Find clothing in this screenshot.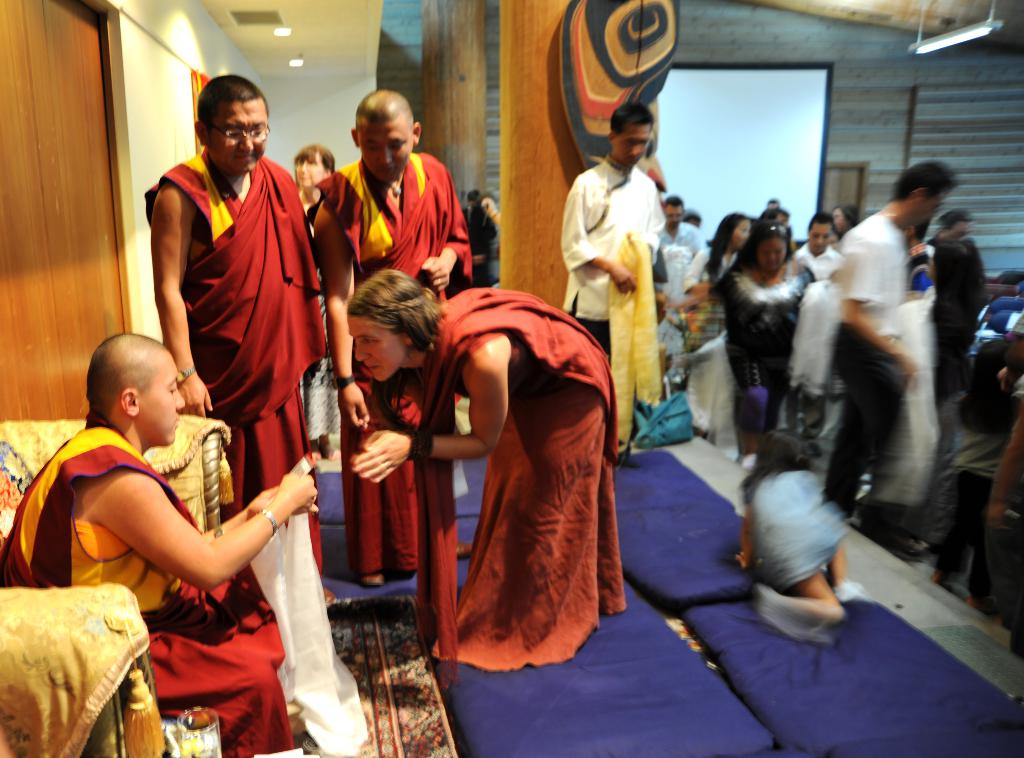
The bounding box for clothing is 472 205 504 278.
